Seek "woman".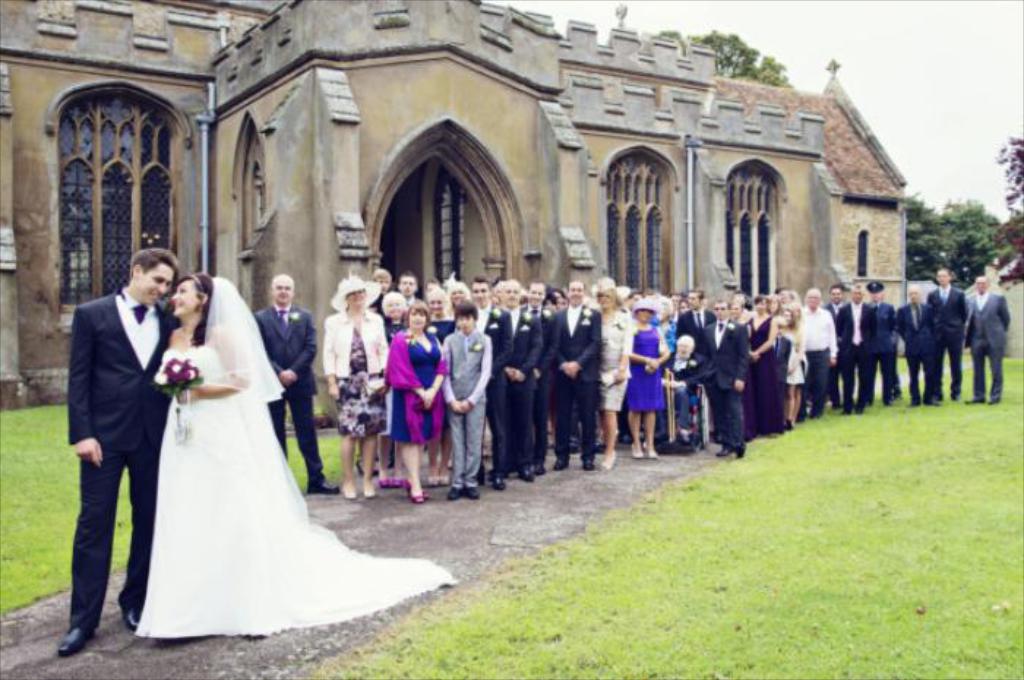
107,243,396,649.
